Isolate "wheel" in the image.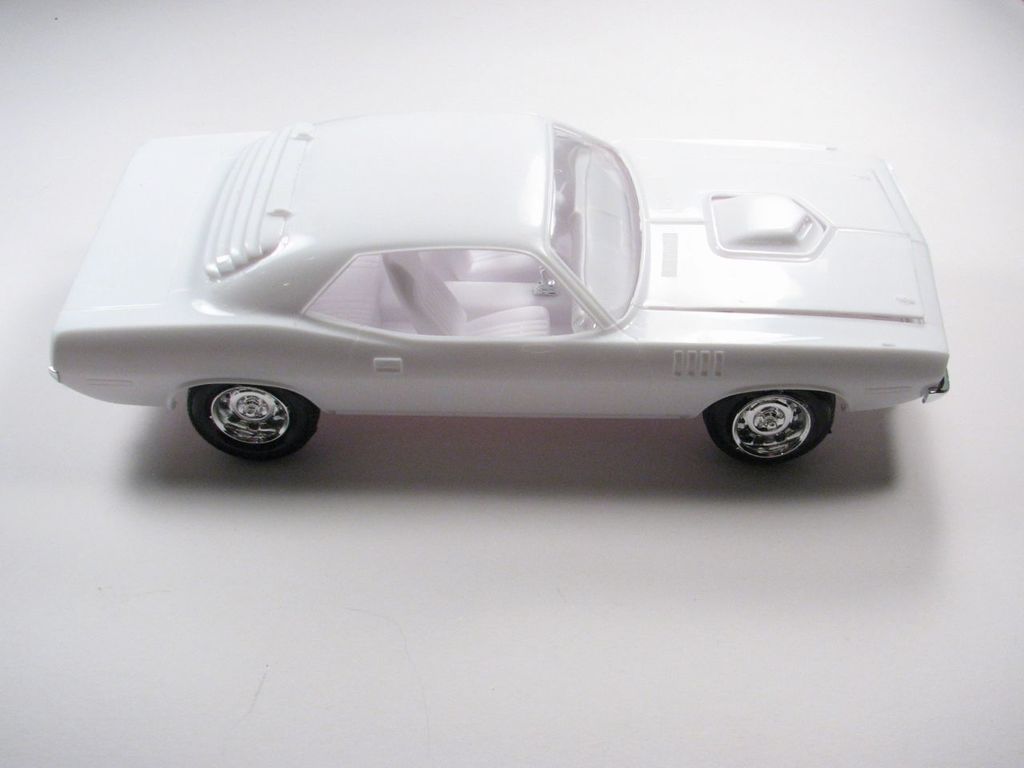
Isolated region: bbox(174, 374, 310, 450).
